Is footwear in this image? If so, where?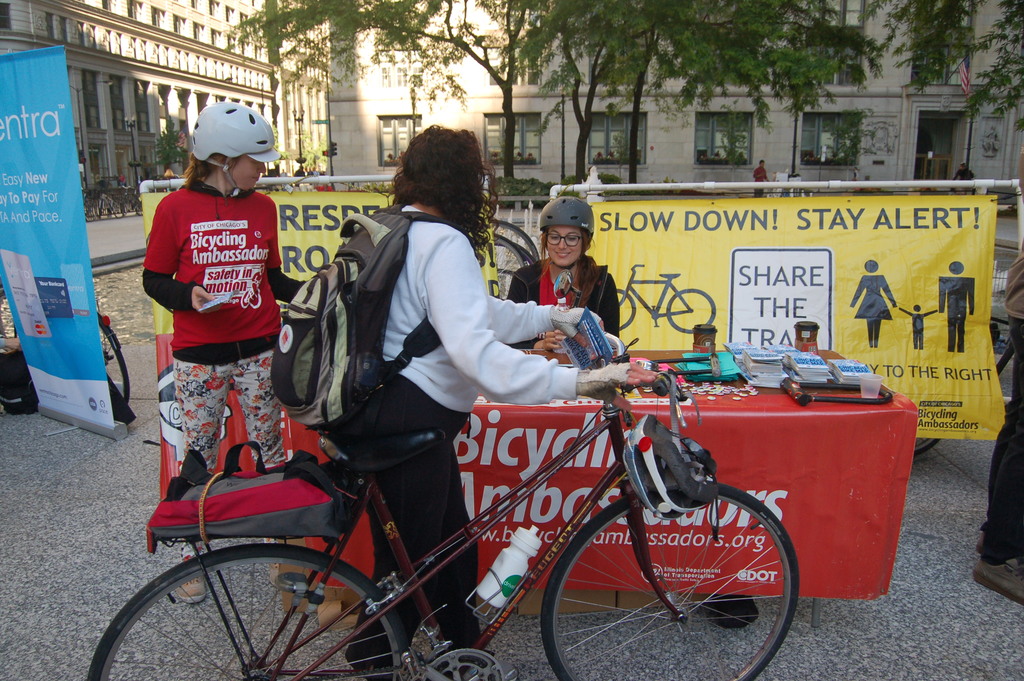
Yes, at 970, 557, 1023, 605.
